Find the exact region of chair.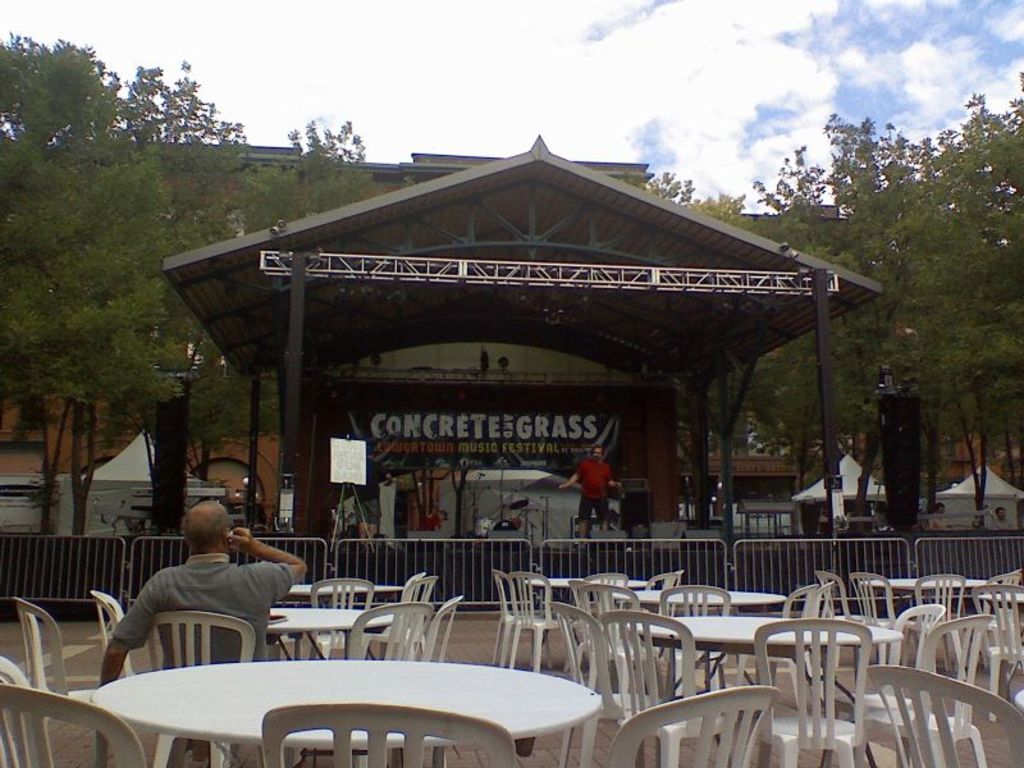
Exact region: 984 573 1023 588.
